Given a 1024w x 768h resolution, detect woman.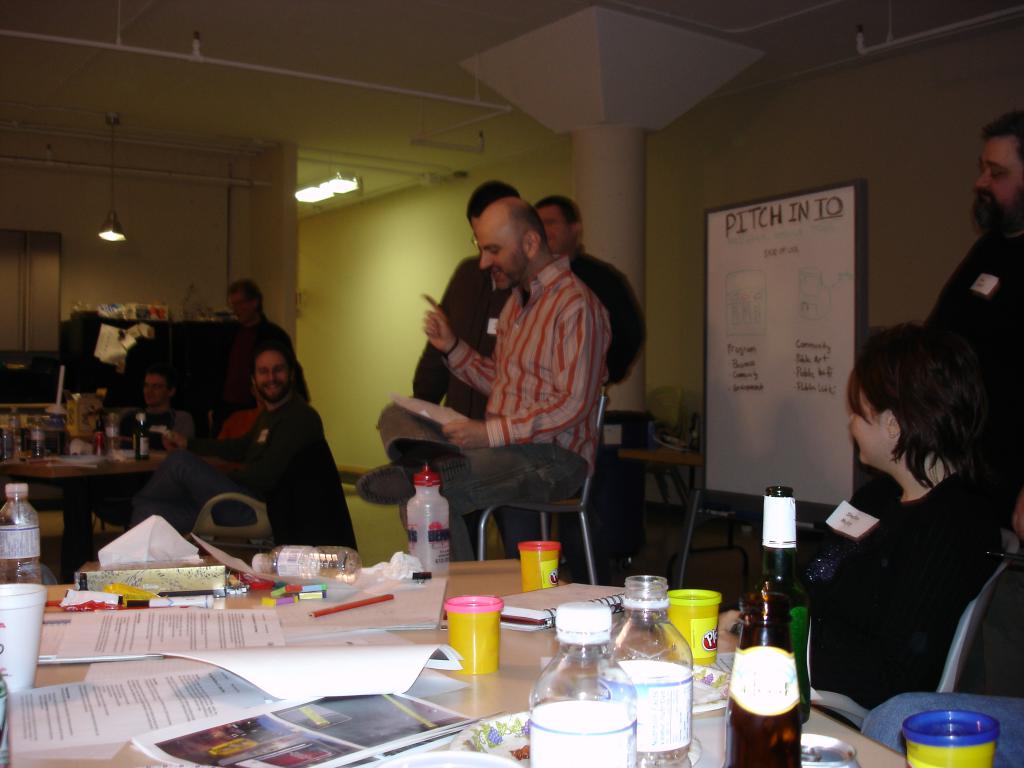
[713, 317, 1007, 747].
